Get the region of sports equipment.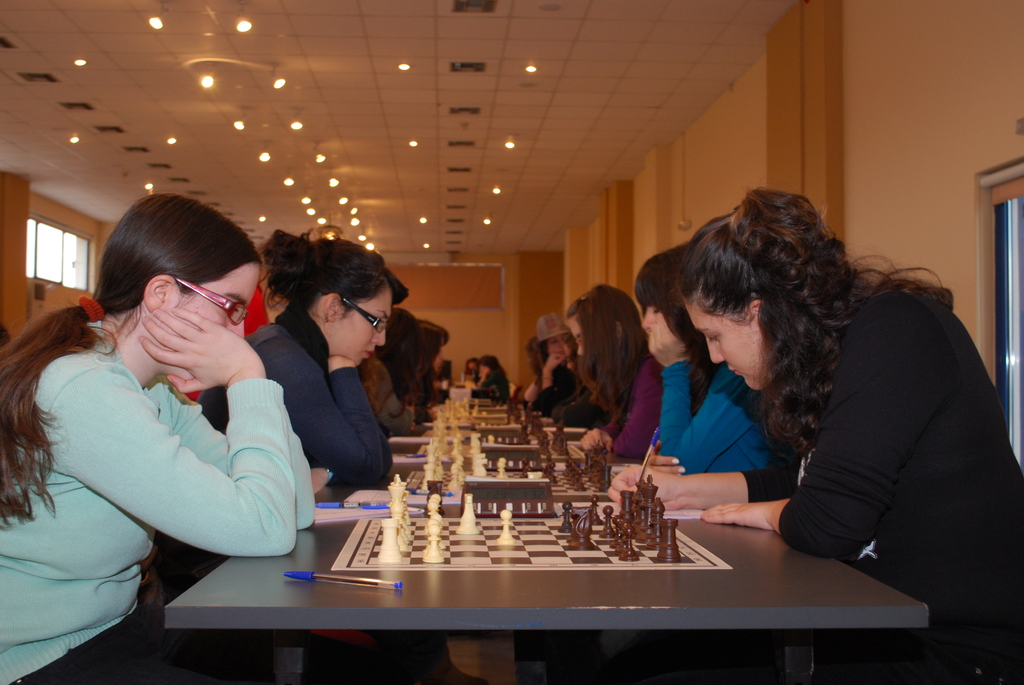
(left=495, top=507, right=519, bottom=544).
